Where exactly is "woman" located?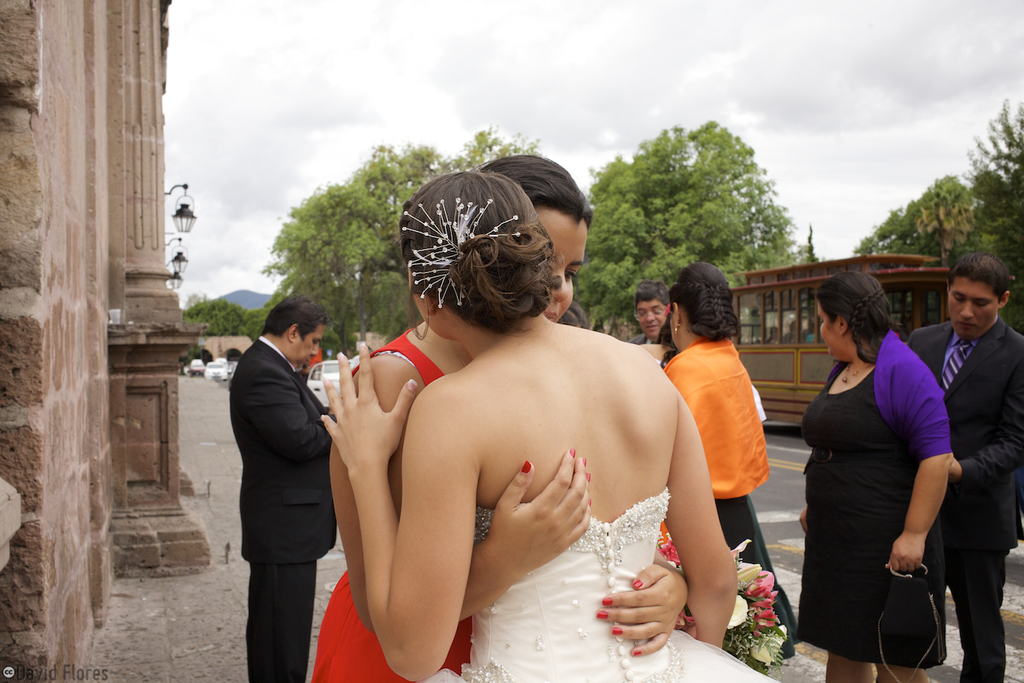
Its bounding box is (659, 263, 810, 666).
